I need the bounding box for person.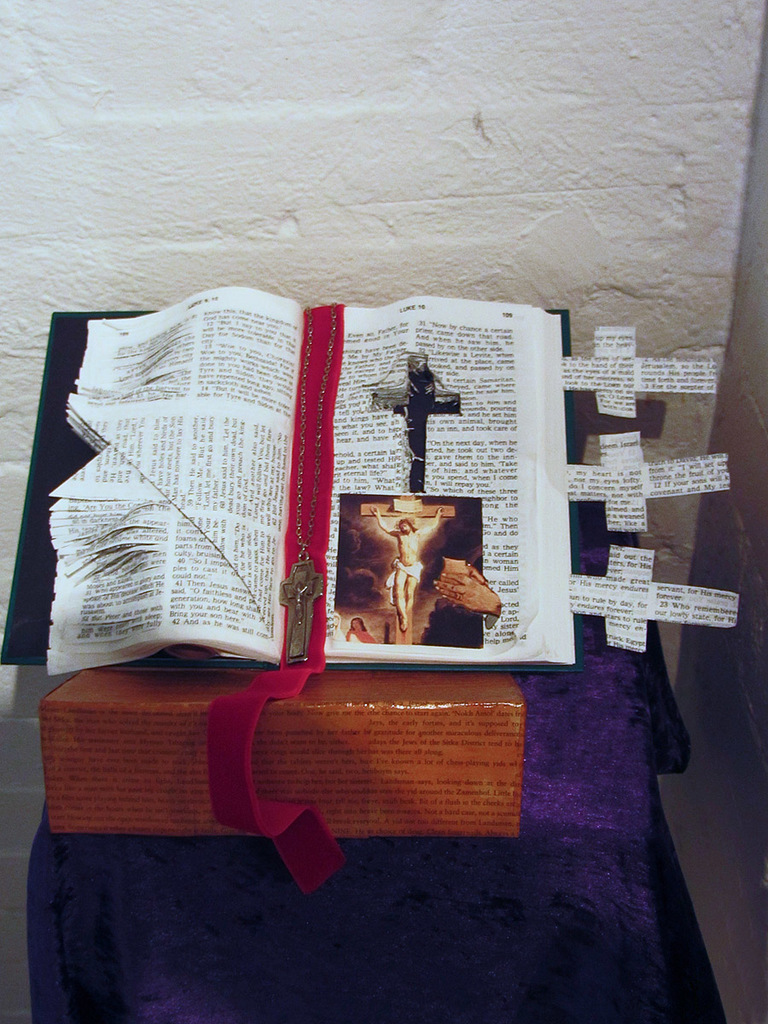
Here it is: {"left": 369, "top": 504, "right": 446, "bottom": 633}.
